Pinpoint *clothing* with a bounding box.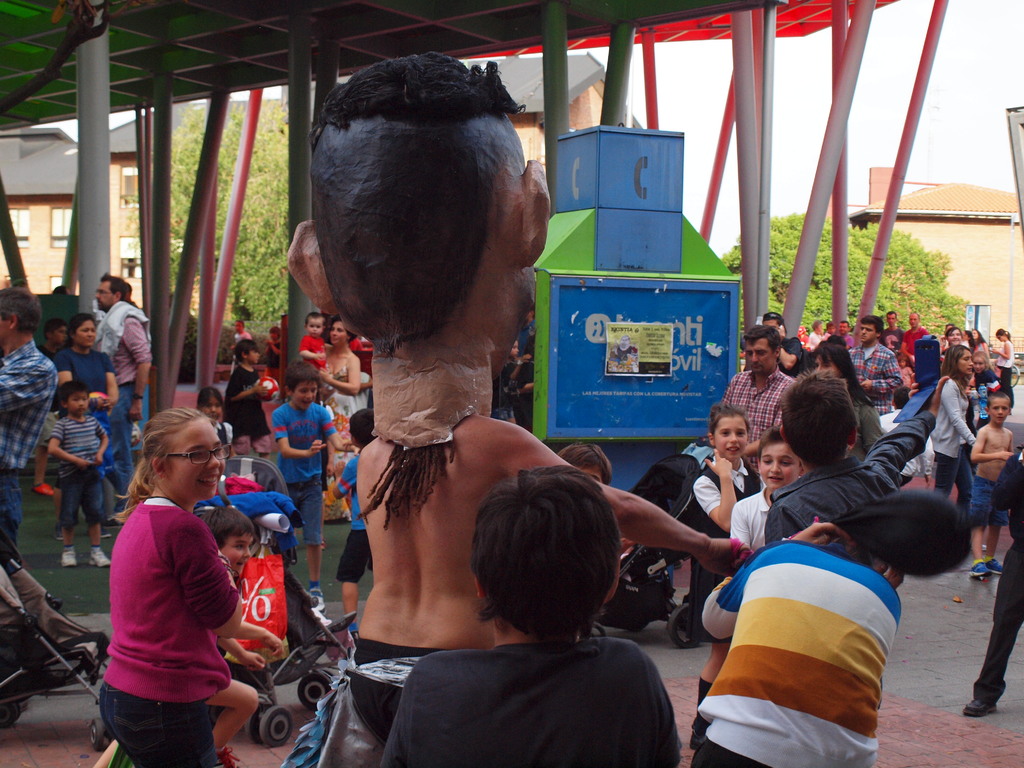
box(881, 411, 934, 486).
